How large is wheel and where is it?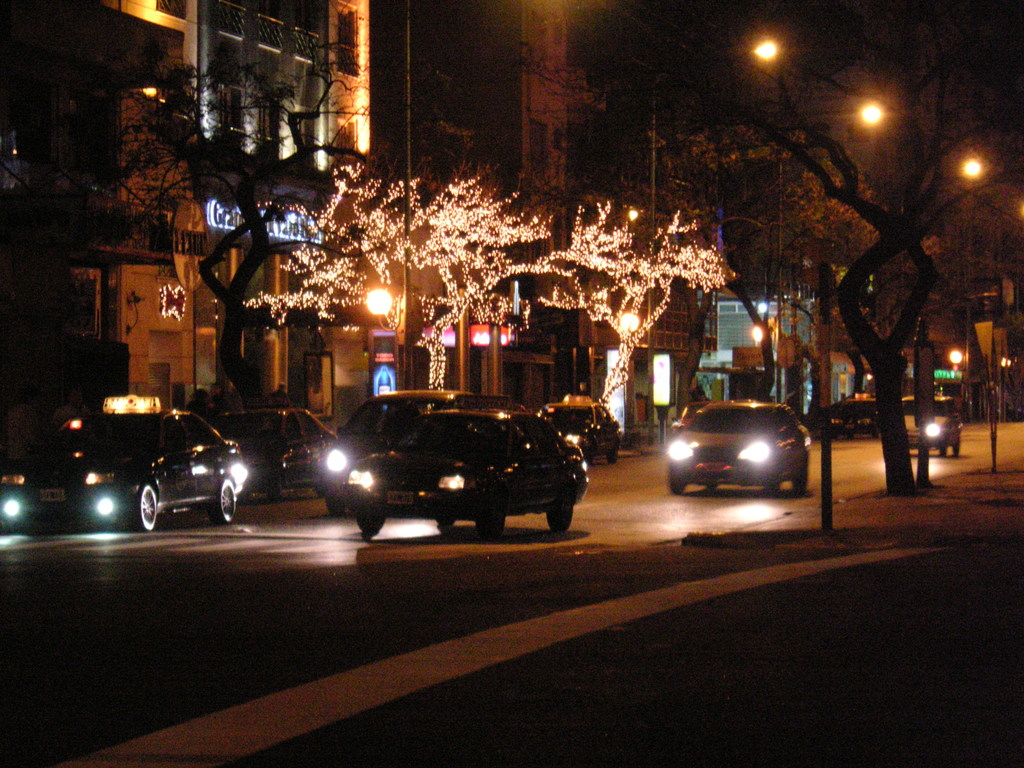
Bounding box: bbox=[126, 478, 160, 538].
